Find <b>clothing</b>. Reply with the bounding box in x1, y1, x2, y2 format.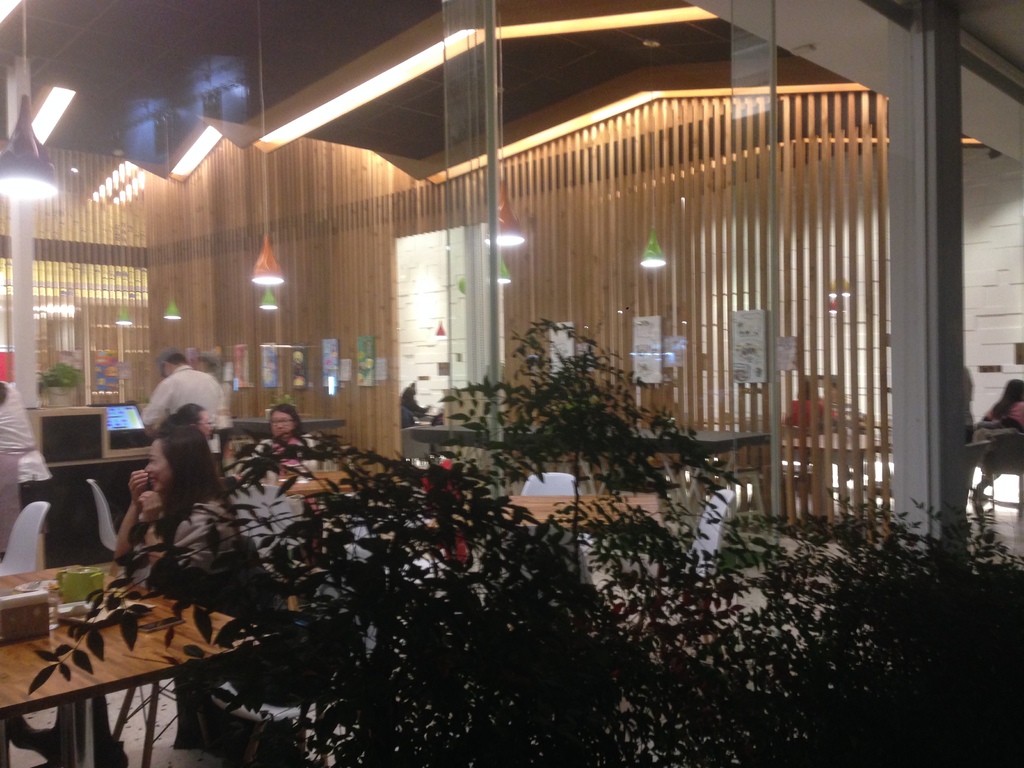
117, 493, 270, 620.
